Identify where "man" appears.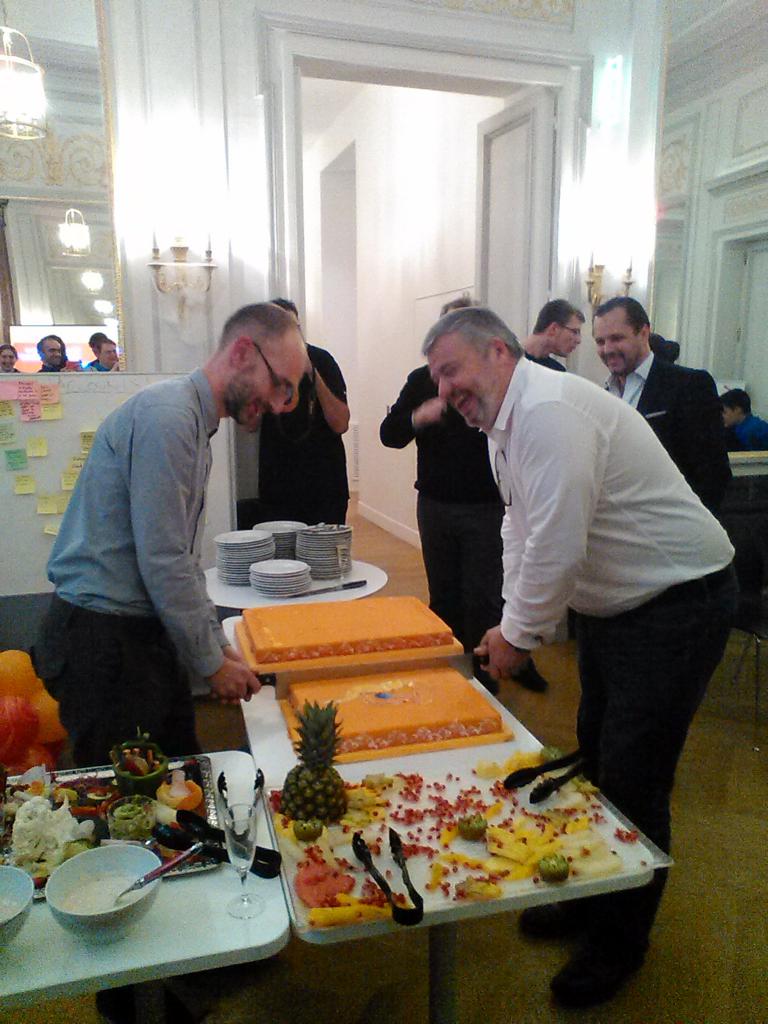
Appears at bbox(520, 305, 591, 664).
